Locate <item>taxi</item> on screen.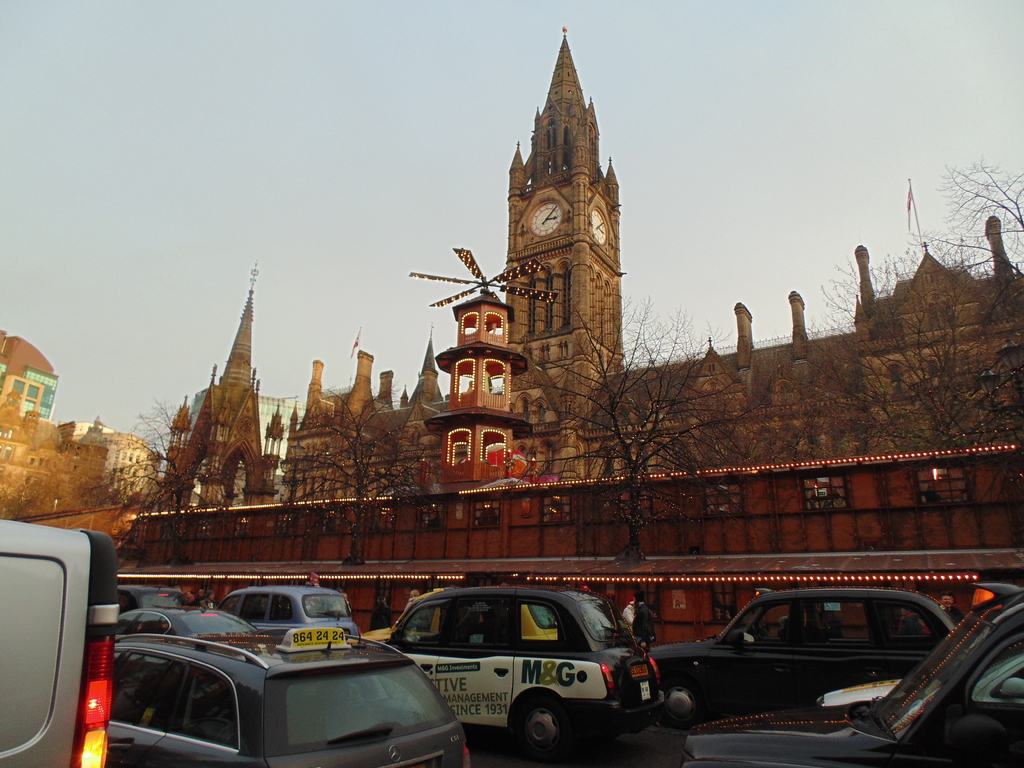
On screen at region(218, 585, 362, 642).
